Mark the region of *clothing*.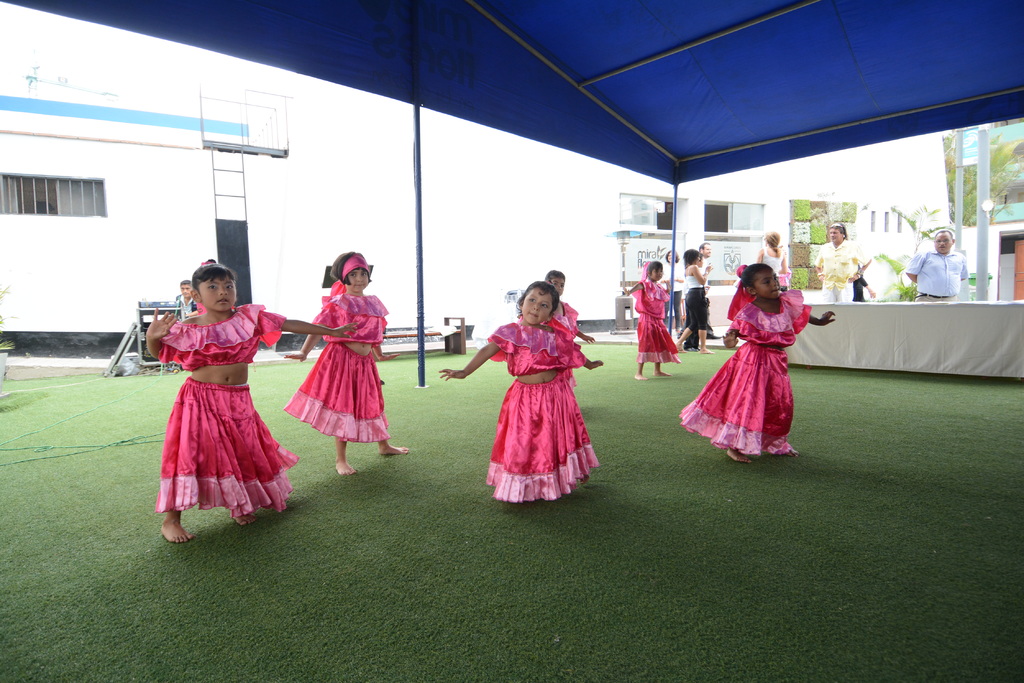
Region: 759/242/788/272.
